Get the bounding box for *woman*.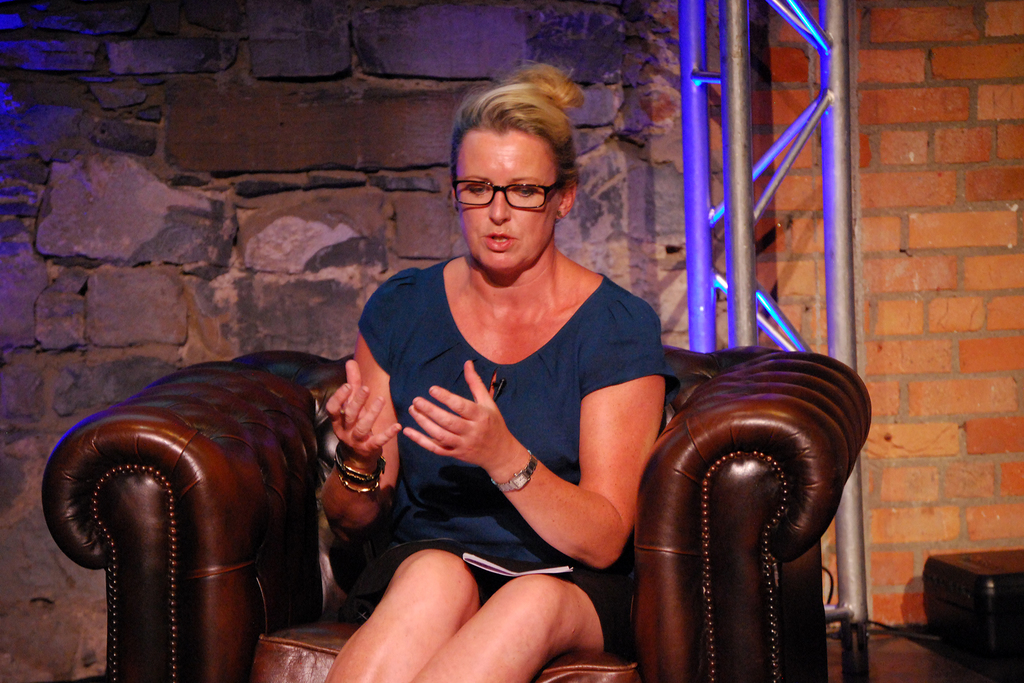
(left=316, top=68, right=655, bottom=682).
